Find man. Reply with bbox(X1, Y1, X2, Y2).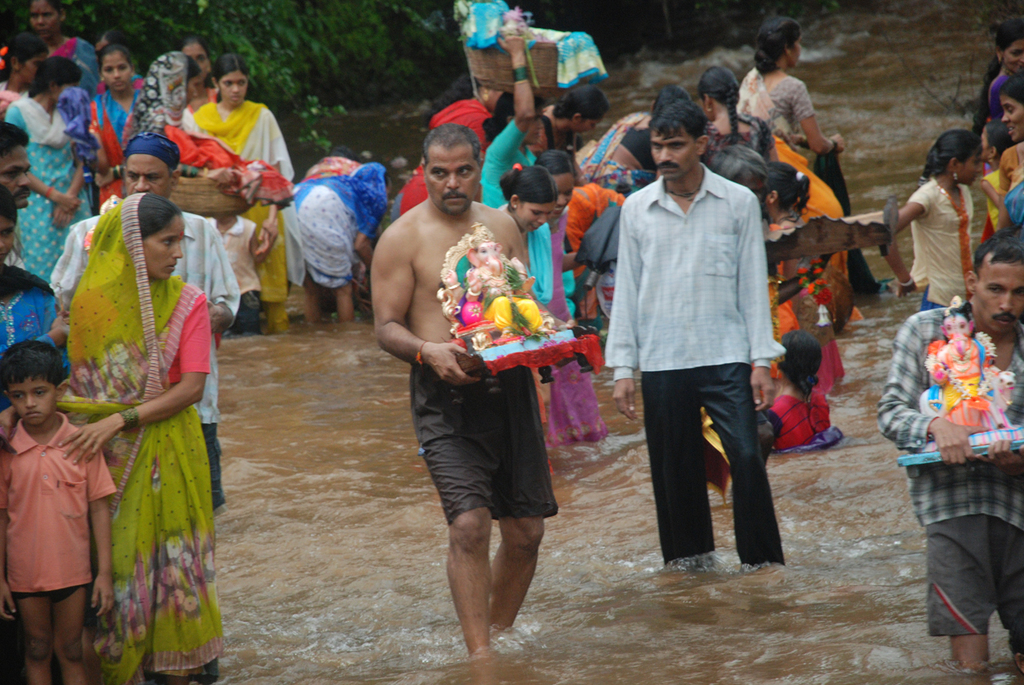
bbox(875, 228, 1023, 672).
